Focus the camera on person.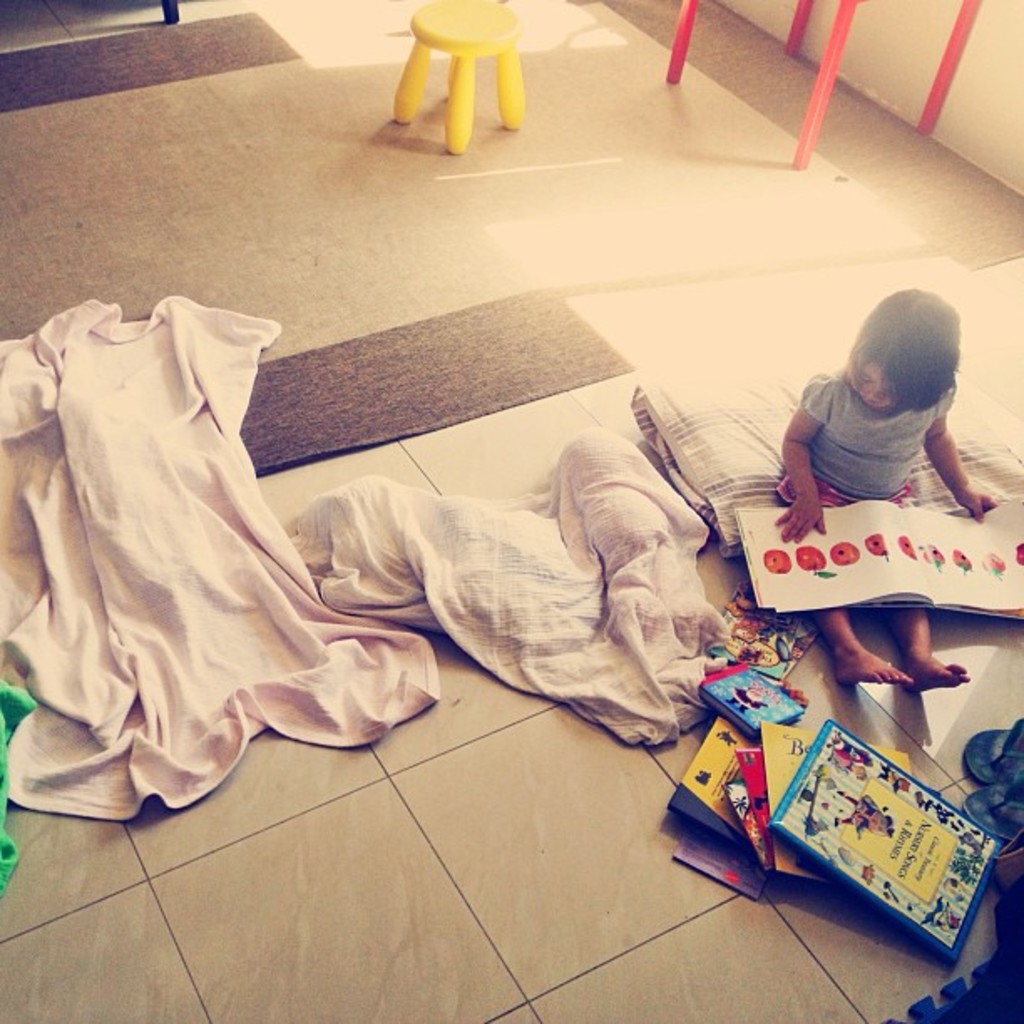
Focus region: bbox=(771, 288, 997, 688).
